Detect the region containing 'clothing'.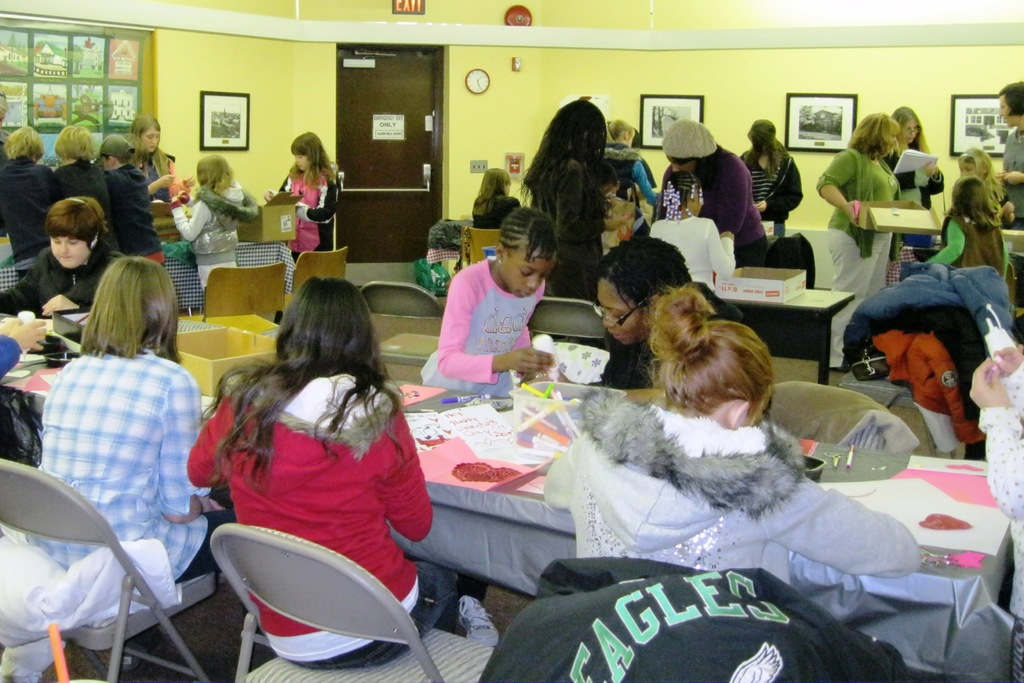
bbox(742, 140, 796, 233).
